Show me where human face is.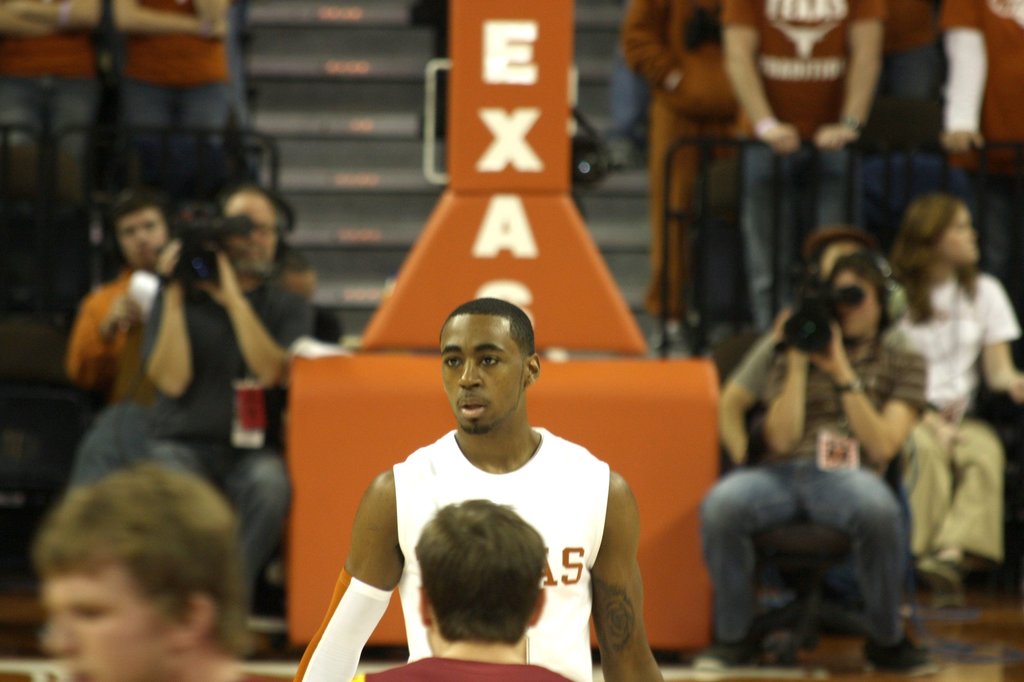
human face is at [left=47, top=565, right=168, bottom=681].
